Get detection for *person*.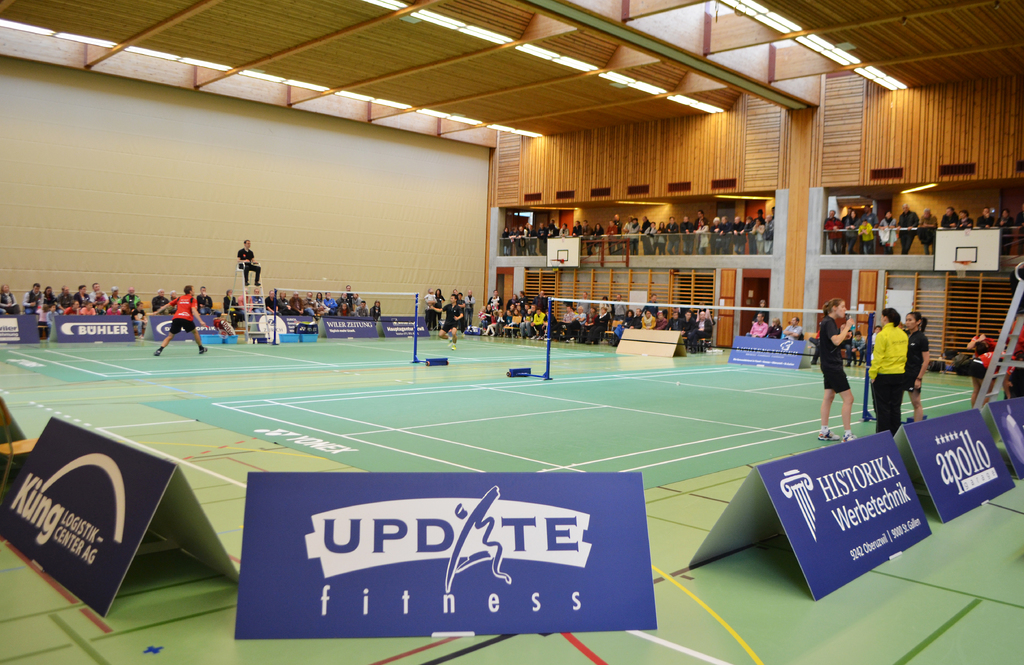
Detection: 822,208,846,255.
